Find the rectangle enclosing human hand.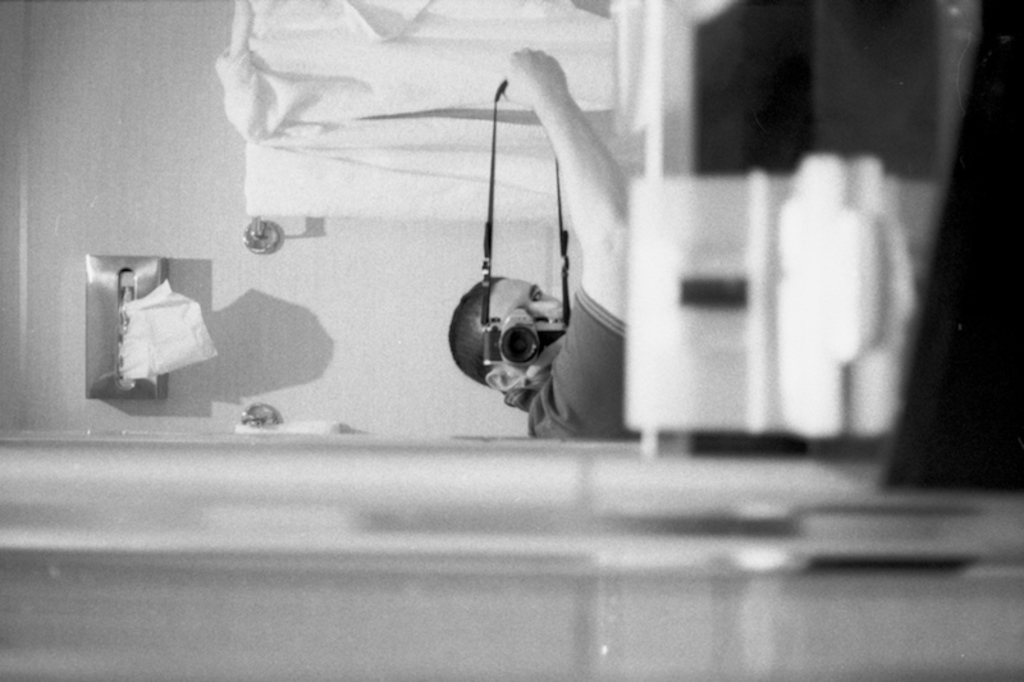
{"left": 492, "top": 44, "right": 589, "bottom": 118}.
